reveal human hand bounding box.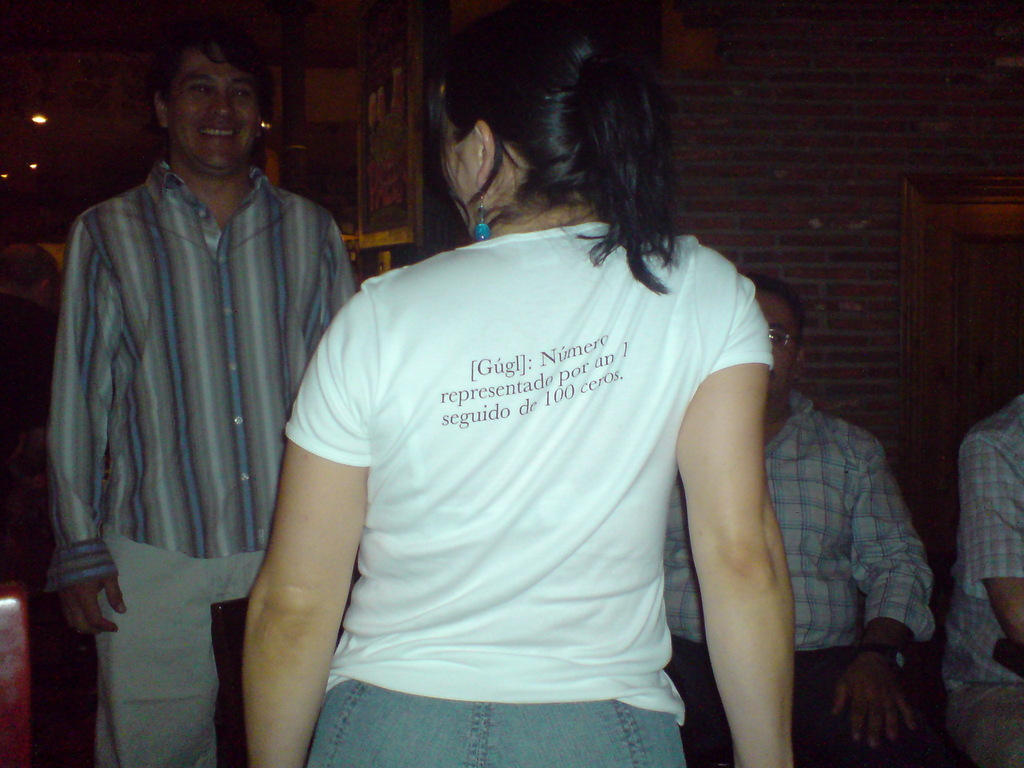
Revealed: BBox(828, 624, 935, 759).
